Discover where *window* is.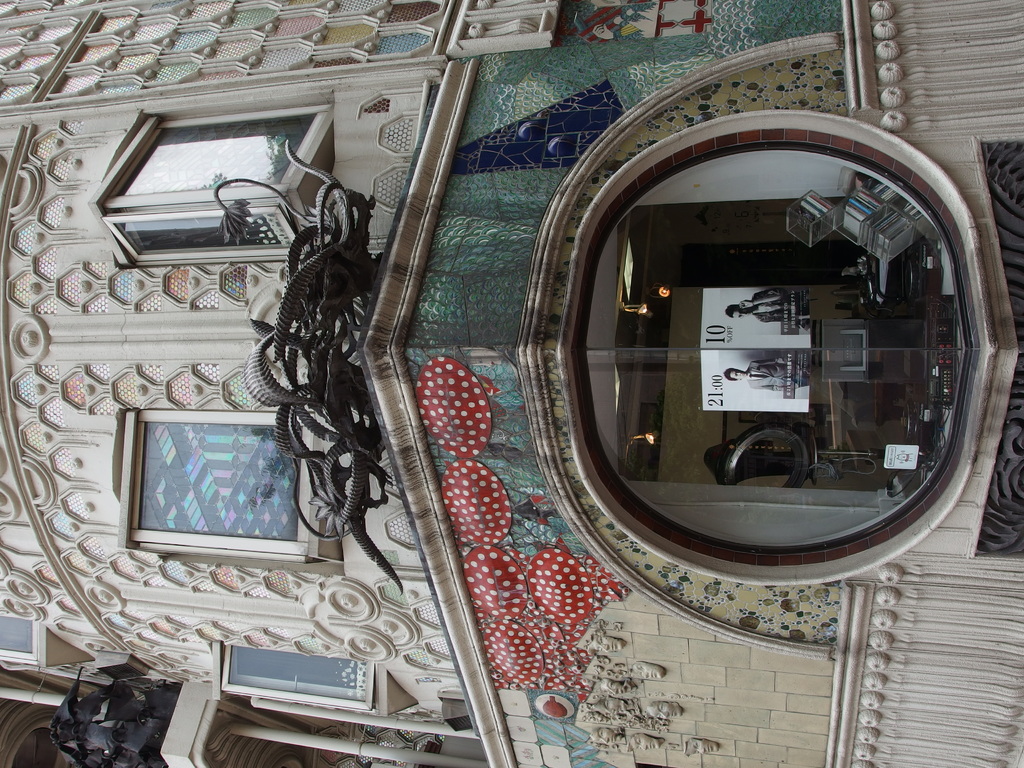
Discovered at rect(128, 399, 296, 563).
